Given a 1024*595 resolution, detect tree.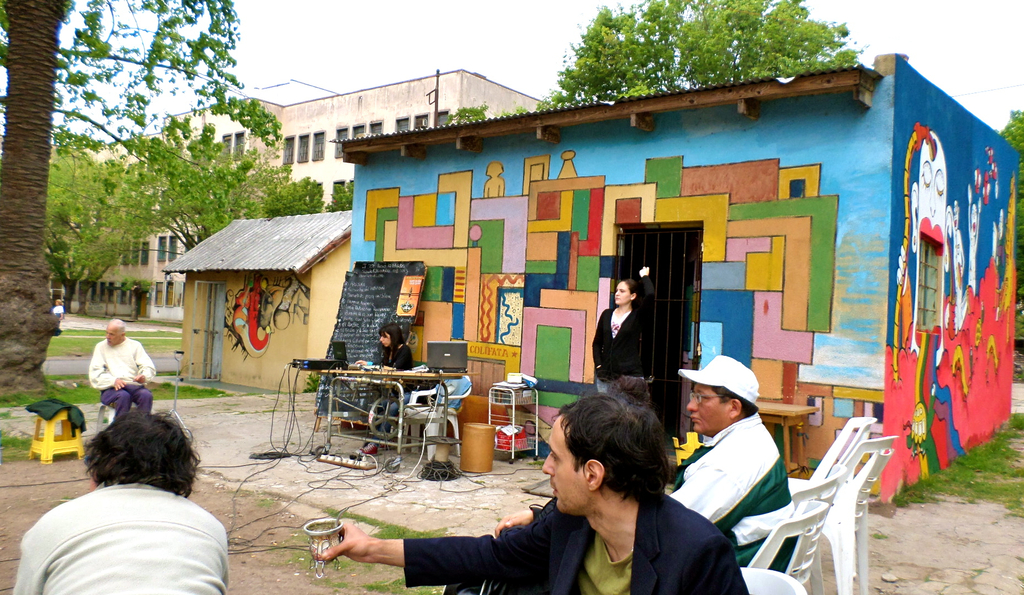
[left=26, top=136, right=168, bottom=321].
